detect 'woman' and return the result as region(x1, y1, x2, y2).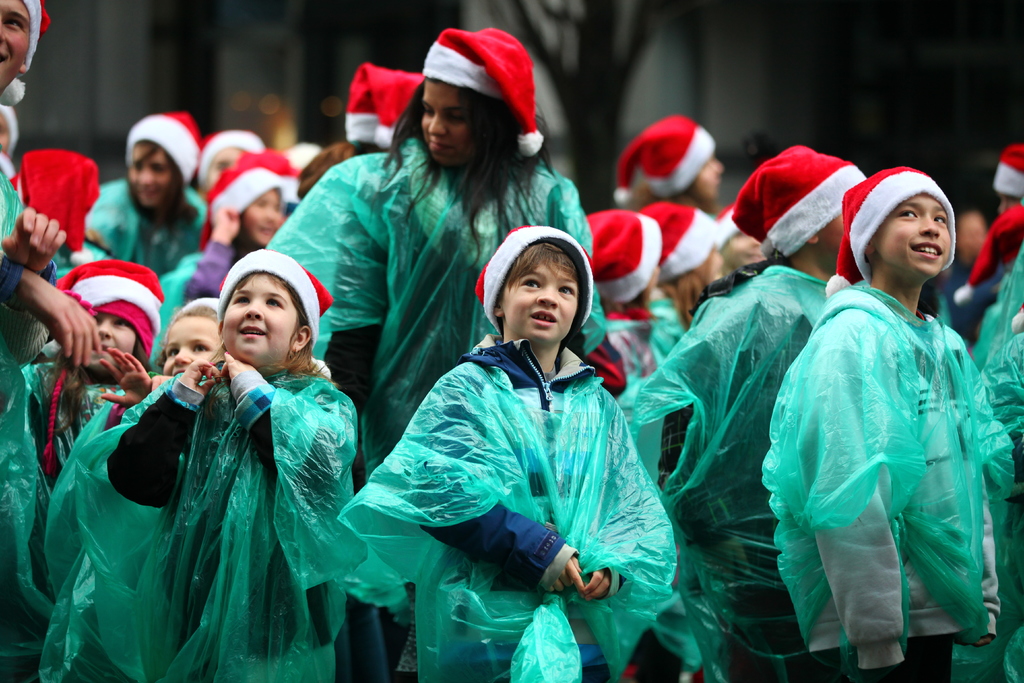
region(83, 110, 205, 278).
